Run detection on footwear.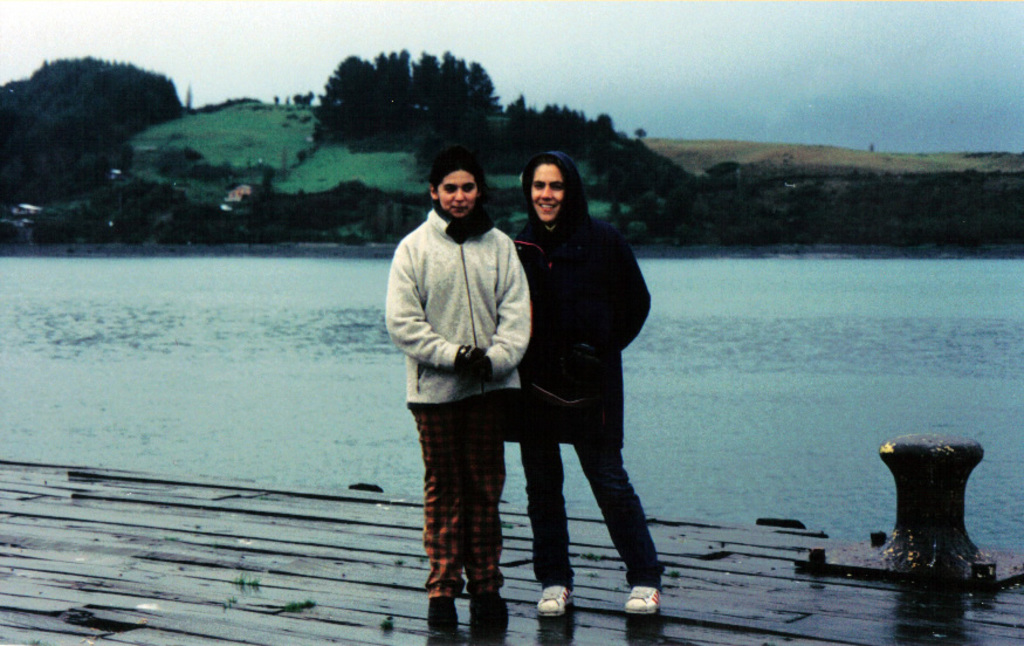
Result: [left=425, top=592, right=459, bottom=645].
